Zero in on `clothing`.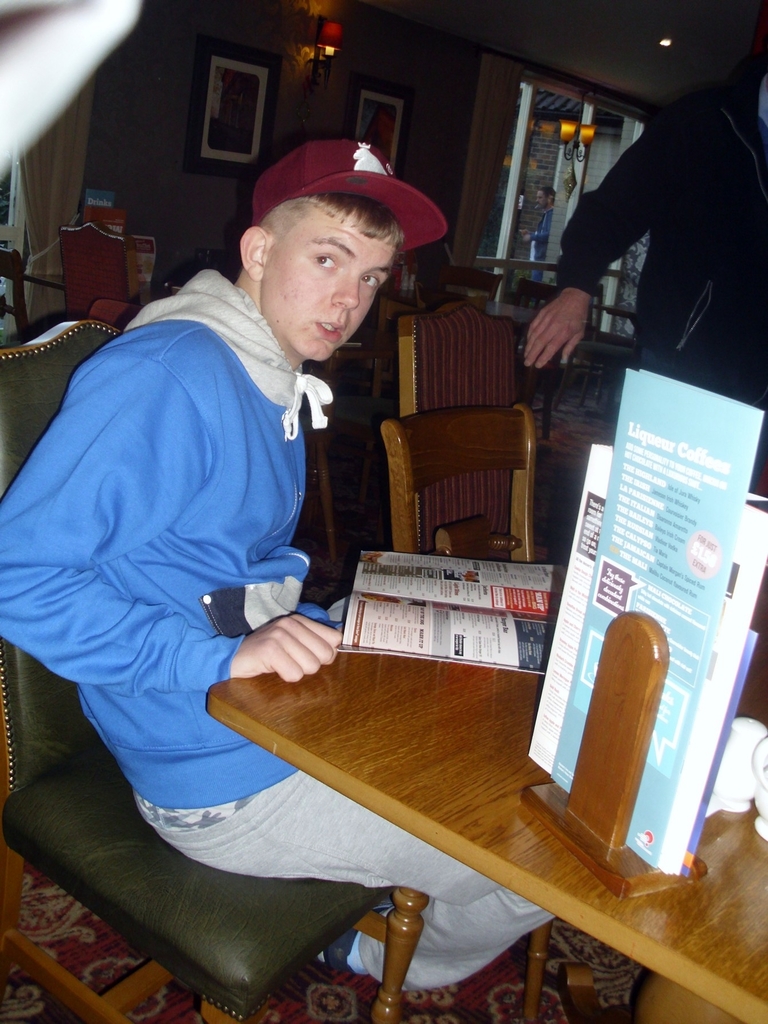
Zeroed in: [x1=551, y1=70, x2=767, y2=468].
